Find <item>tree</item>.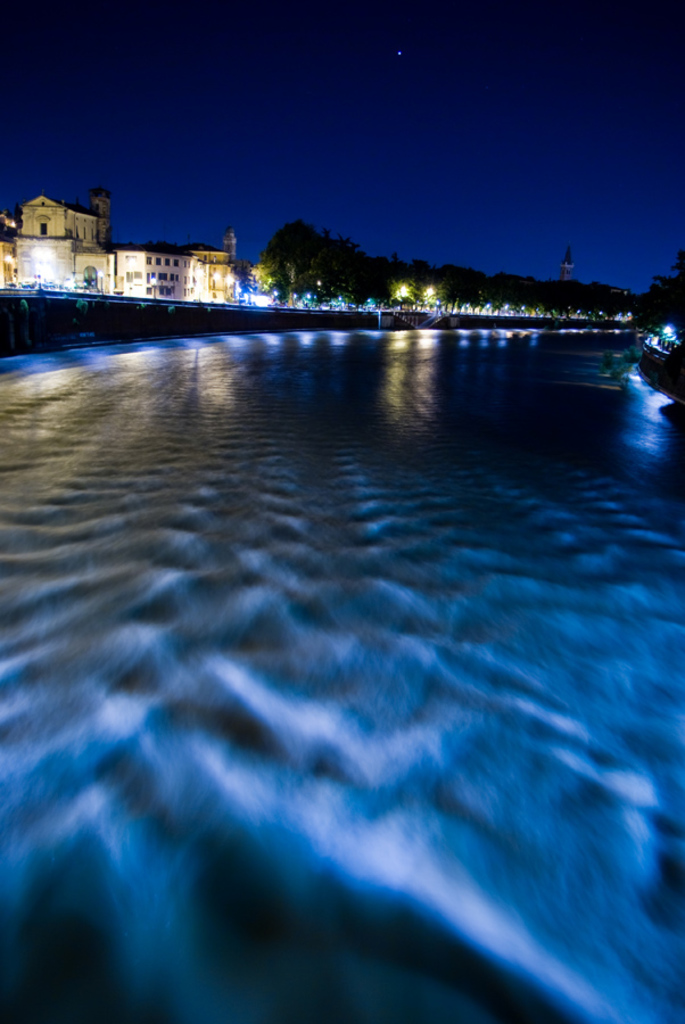
440, 265, 457, 309.
